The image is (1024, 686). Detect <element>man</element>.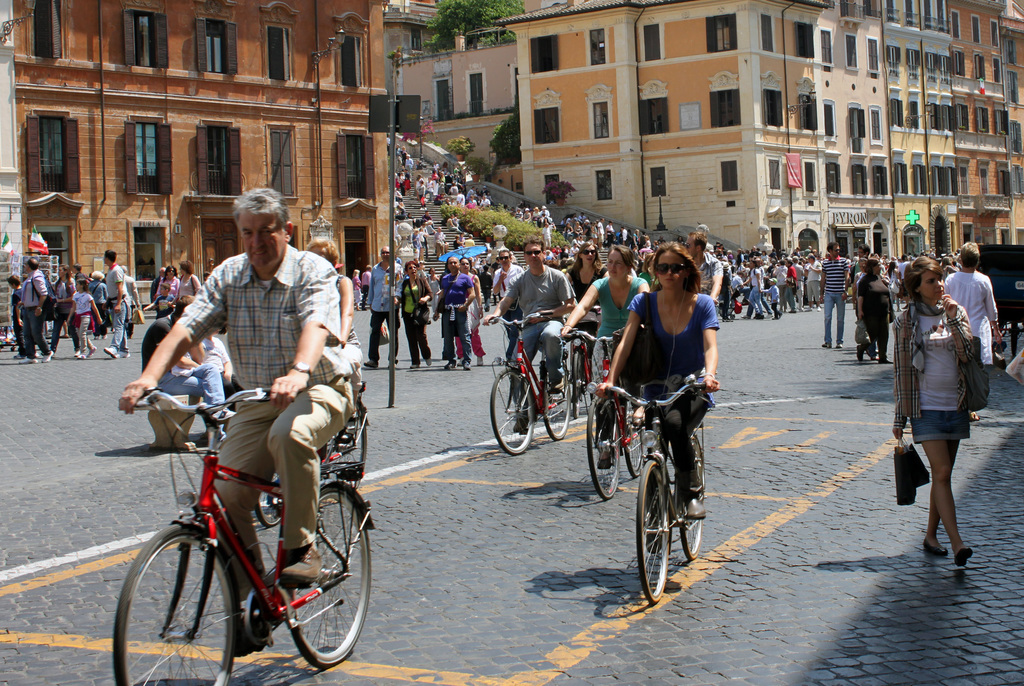
Detection: (x1=120, y1=266, x2=142, y2=338).
